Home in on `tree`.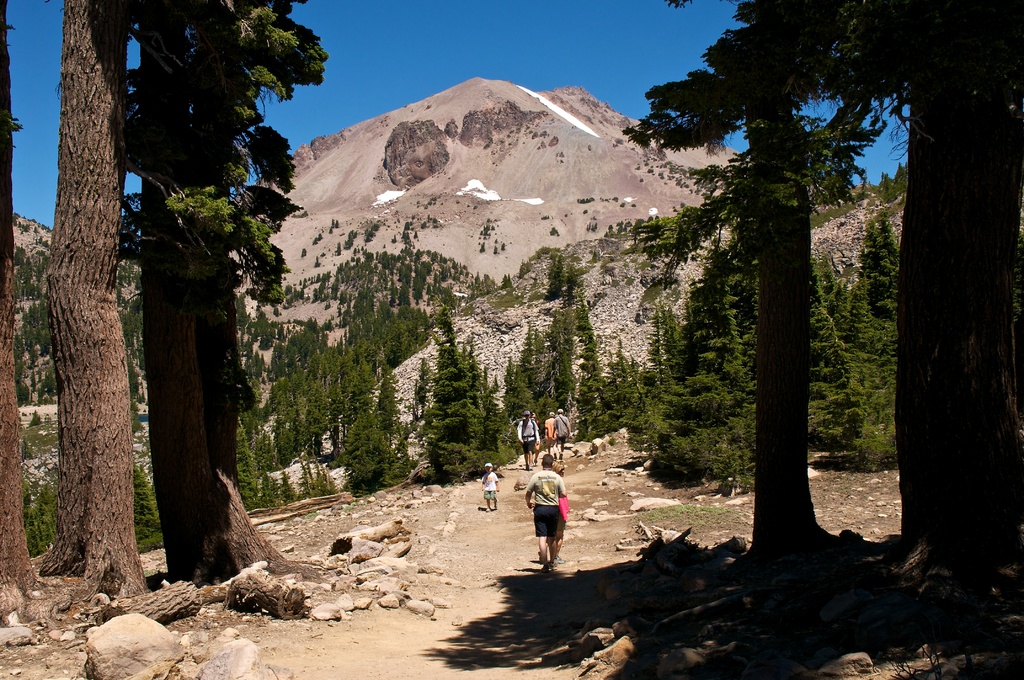
Homed in at x1=649, y1=233, x2=758, y2=502.
